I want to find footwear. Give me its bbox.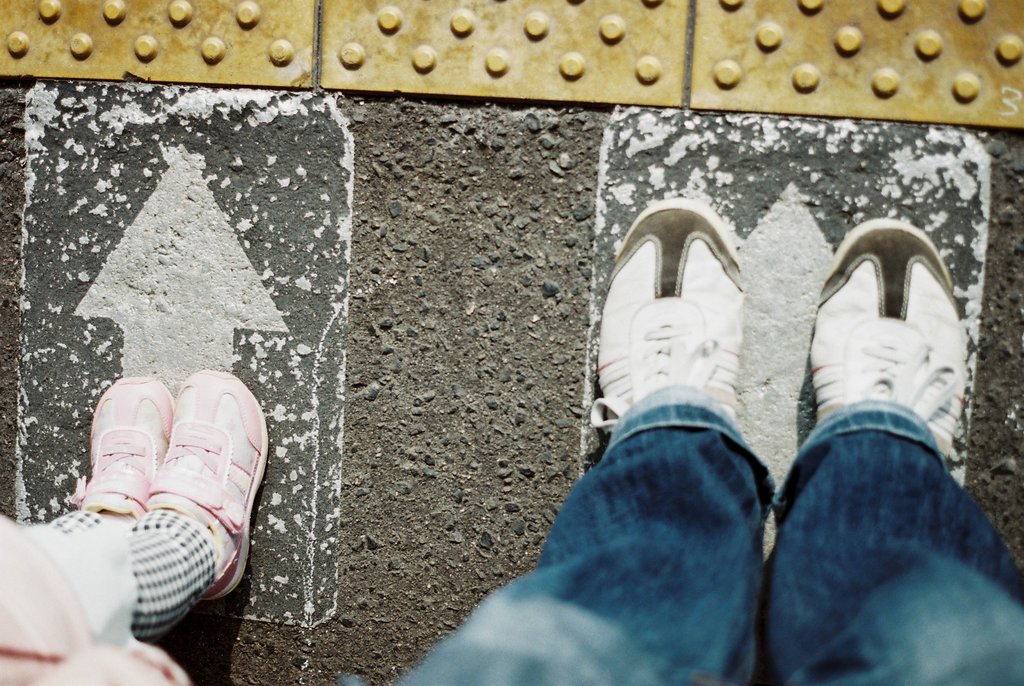
Rect(600, 211, 769, 467).
